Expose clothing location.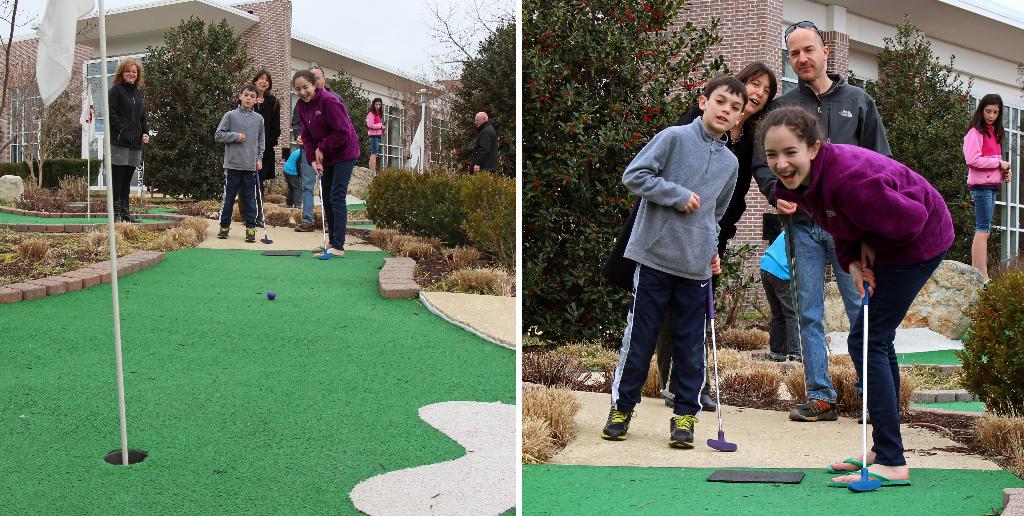
Exposed at [left=771, top=147, right=954, bottom=465].
